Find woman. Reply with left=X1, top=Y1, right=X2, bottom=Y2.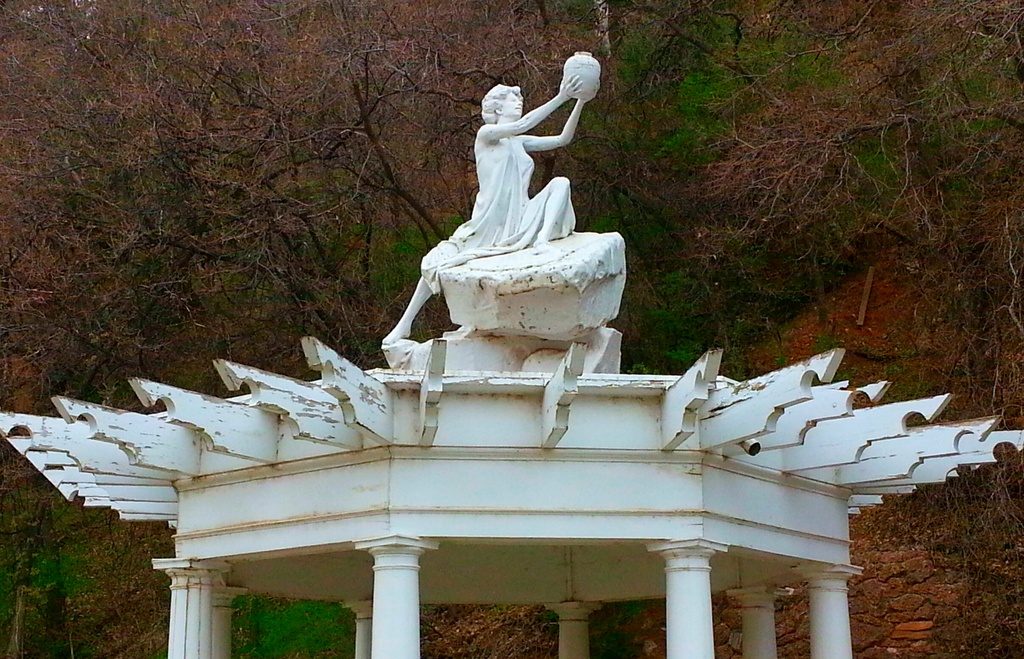
left=387, top=49, right=635, bottom=346.
